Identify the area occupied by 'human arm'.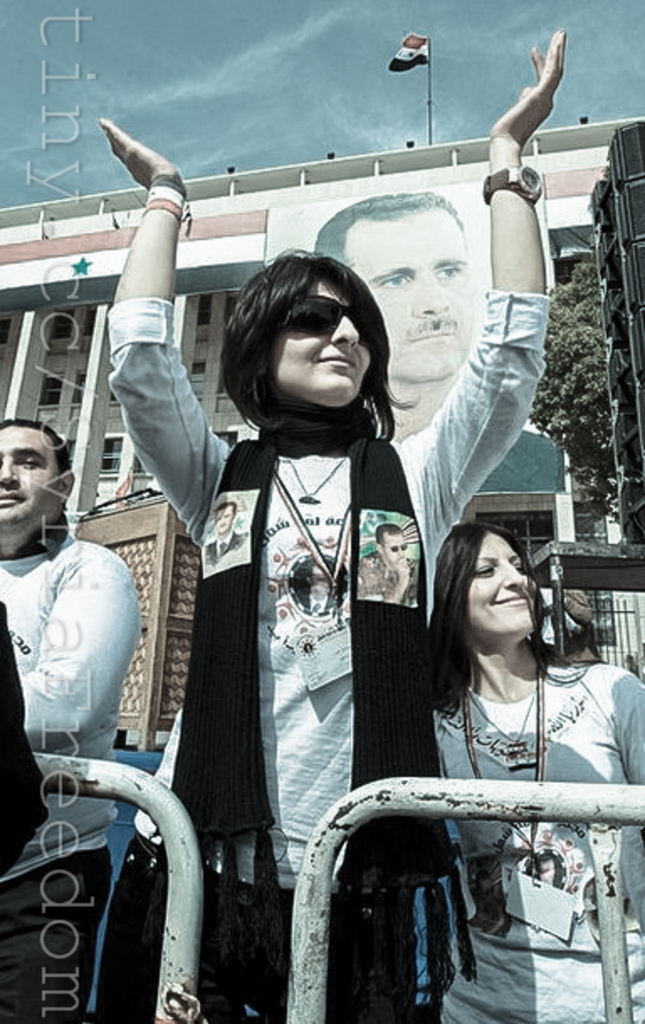
Area: 625:677:643:786.
